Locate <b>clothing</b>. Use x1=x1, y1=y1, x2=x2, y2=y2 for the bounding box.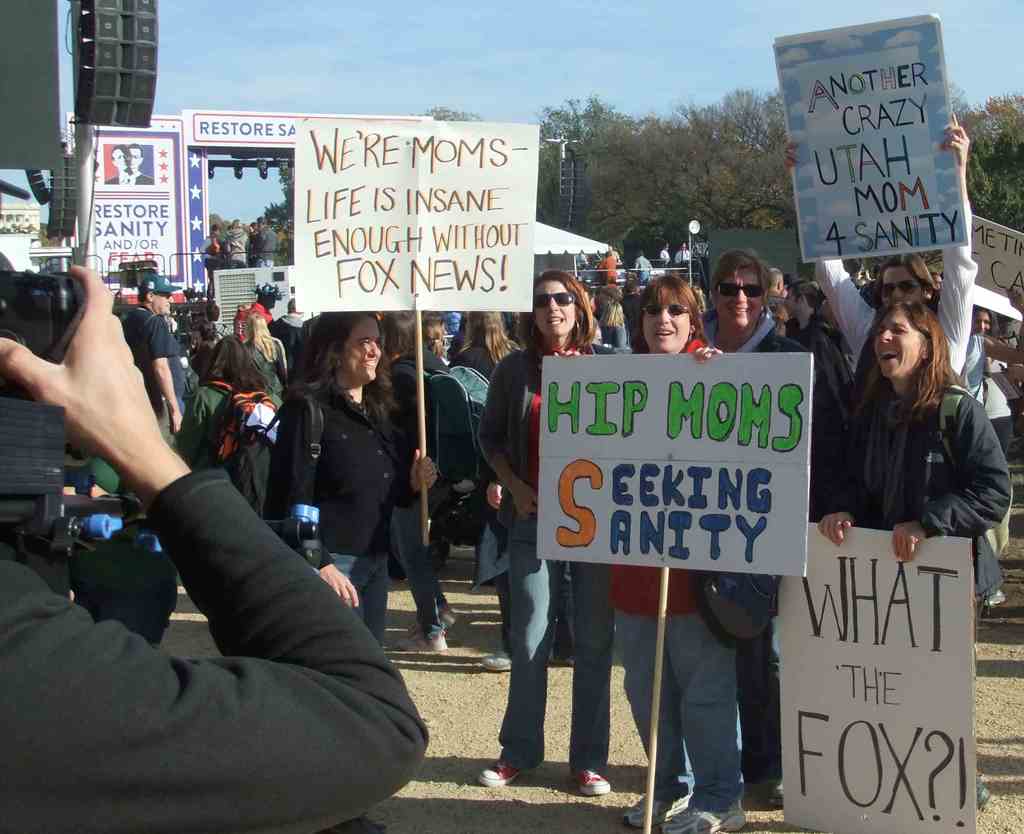
x1=23, y1=295, x2=417, y2=830.
